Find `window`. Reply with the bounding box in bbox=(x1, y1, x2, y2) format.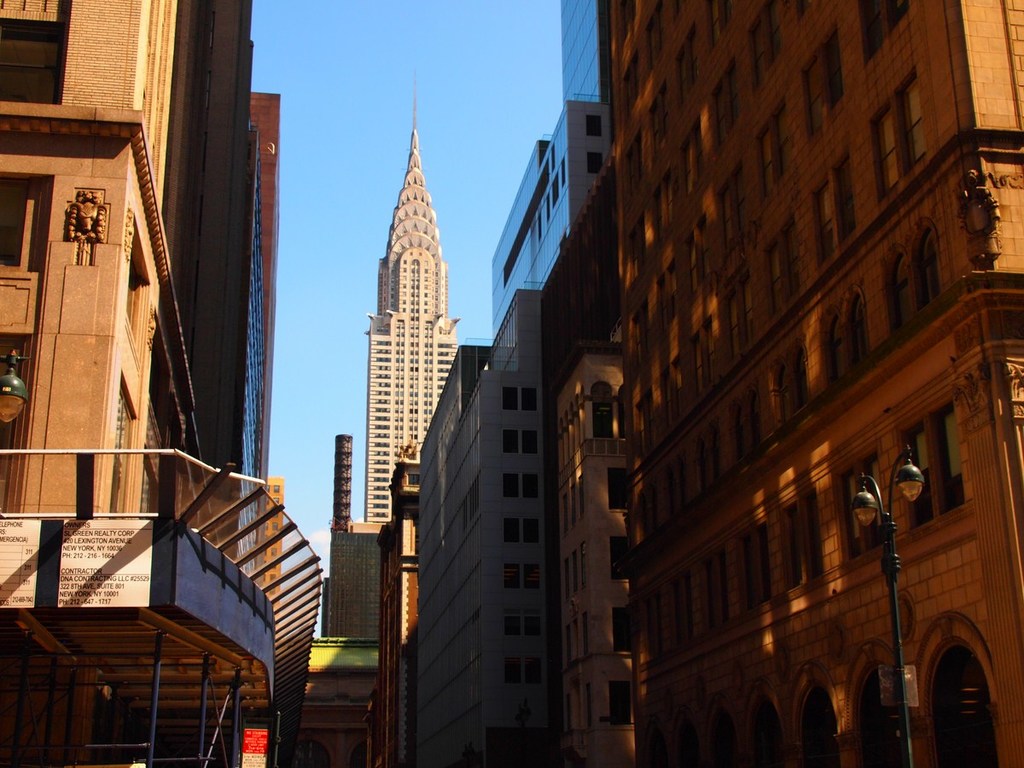
bbox=(503, 472, 520, 504).
